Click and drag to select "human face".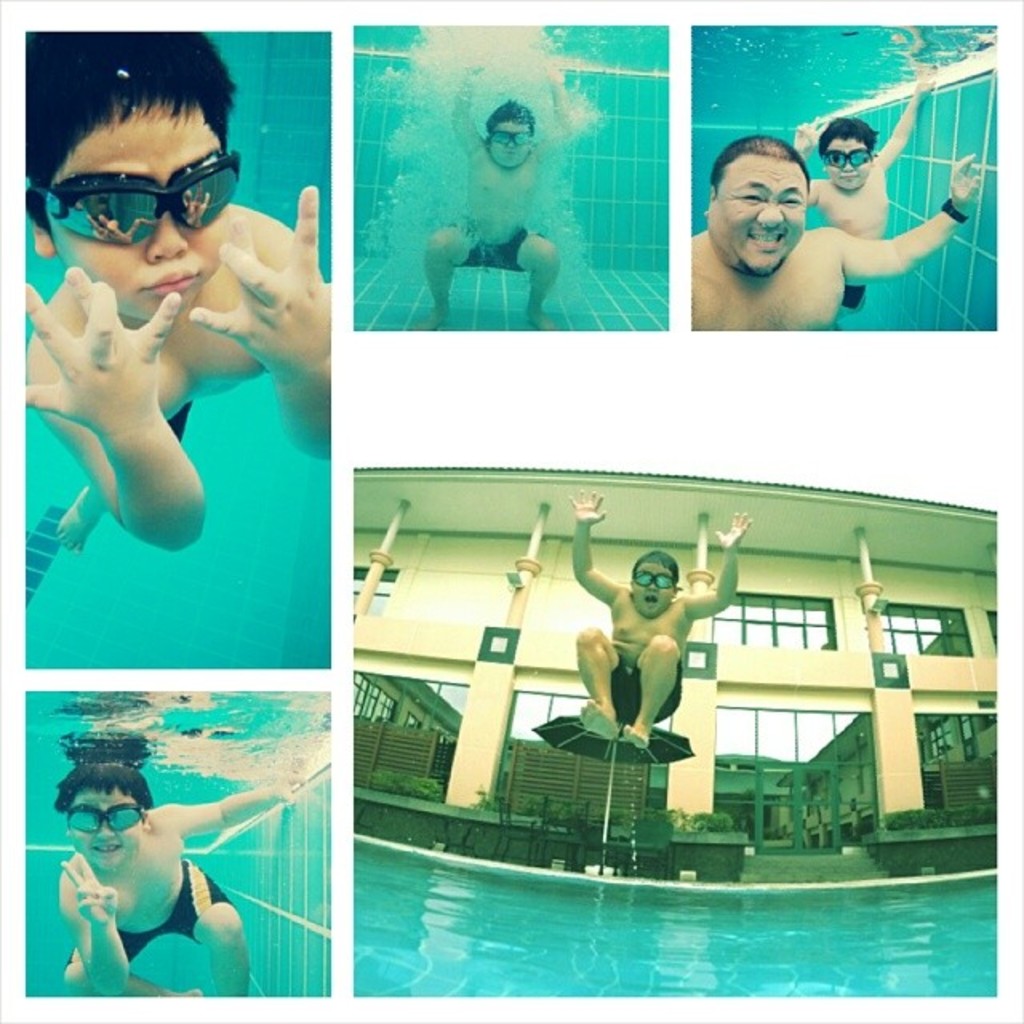
Selection: box(826, 134, 869, 190).
